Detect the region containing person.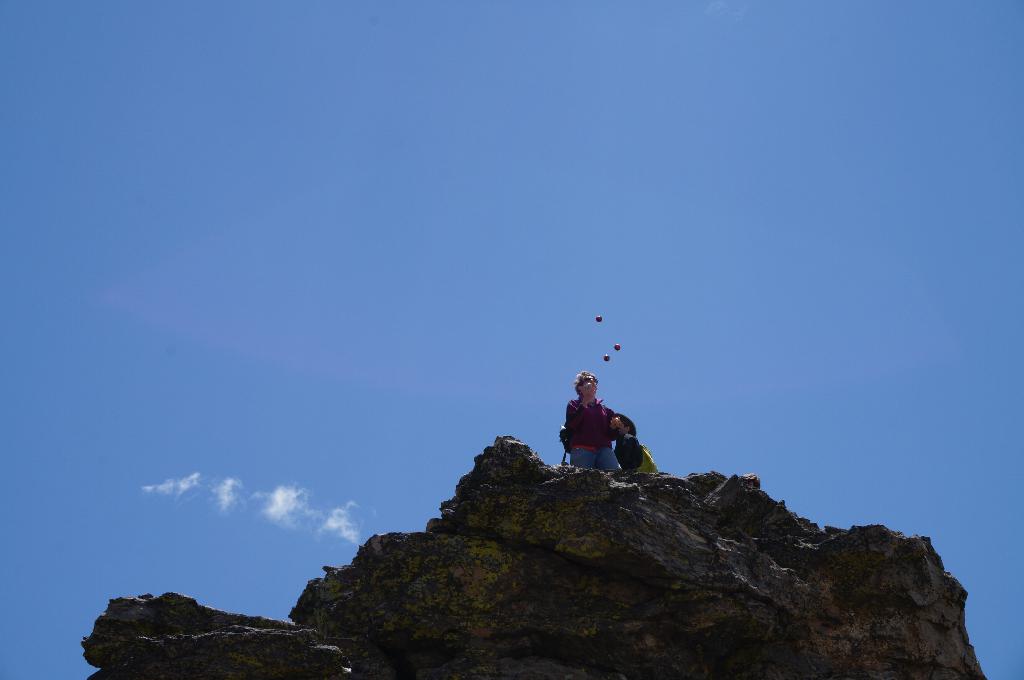
x1=605, y1=413, x2=658, y2=473.
